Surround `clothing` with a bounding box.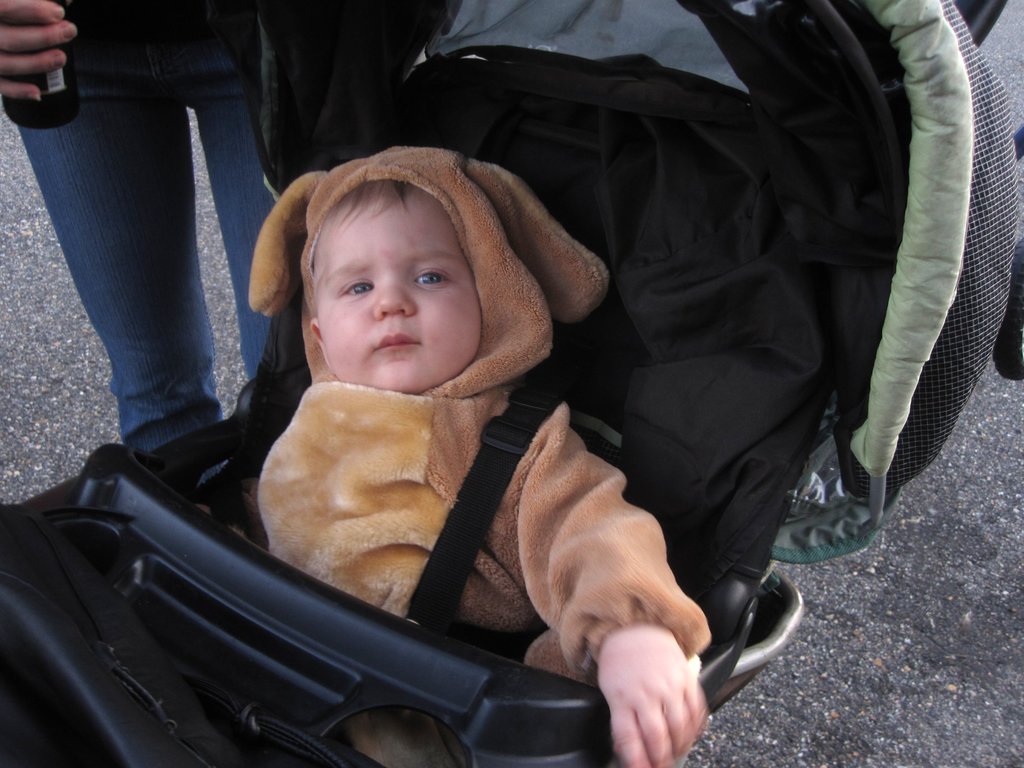
x1=193, y1=238, x2=694, y2=685.
